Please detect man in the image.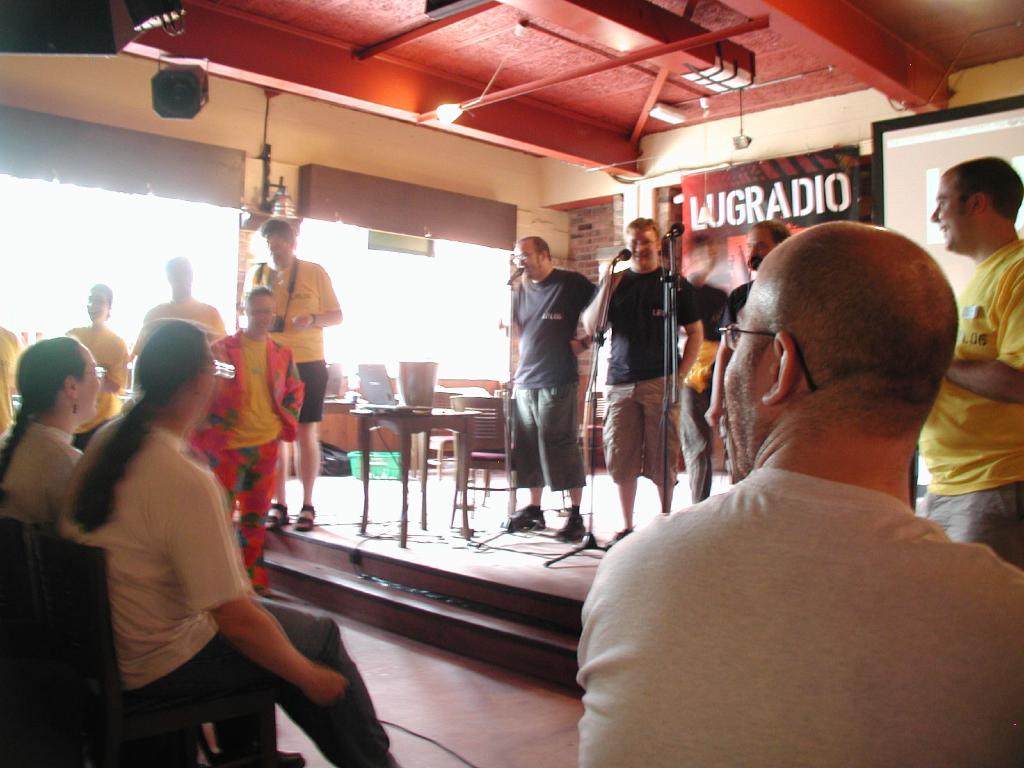
505, 234, 597, 540.
